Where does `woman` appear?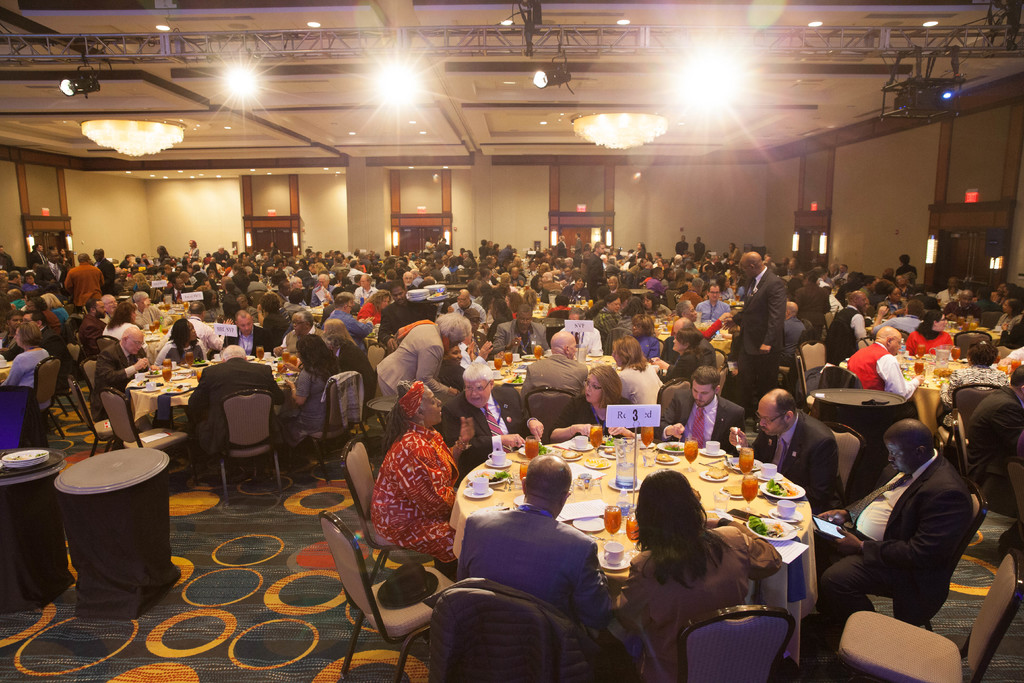
Appears at l=0, t=318, r=54, b=395.
